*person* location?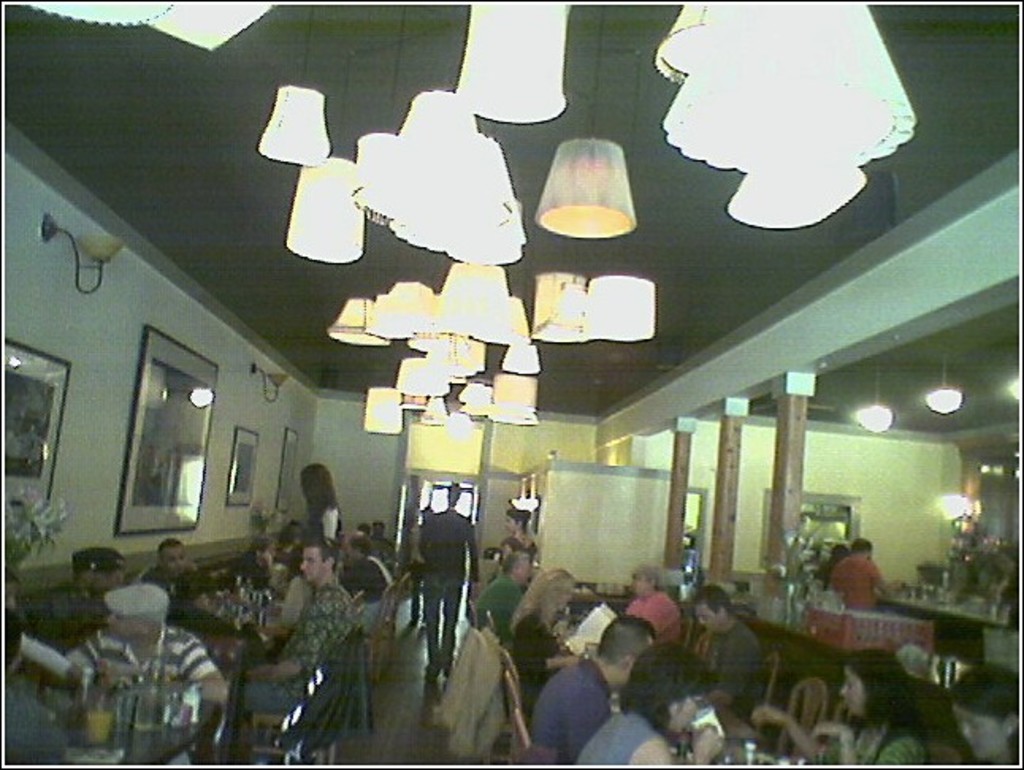
bbox=(374, 523, 393, 556)
